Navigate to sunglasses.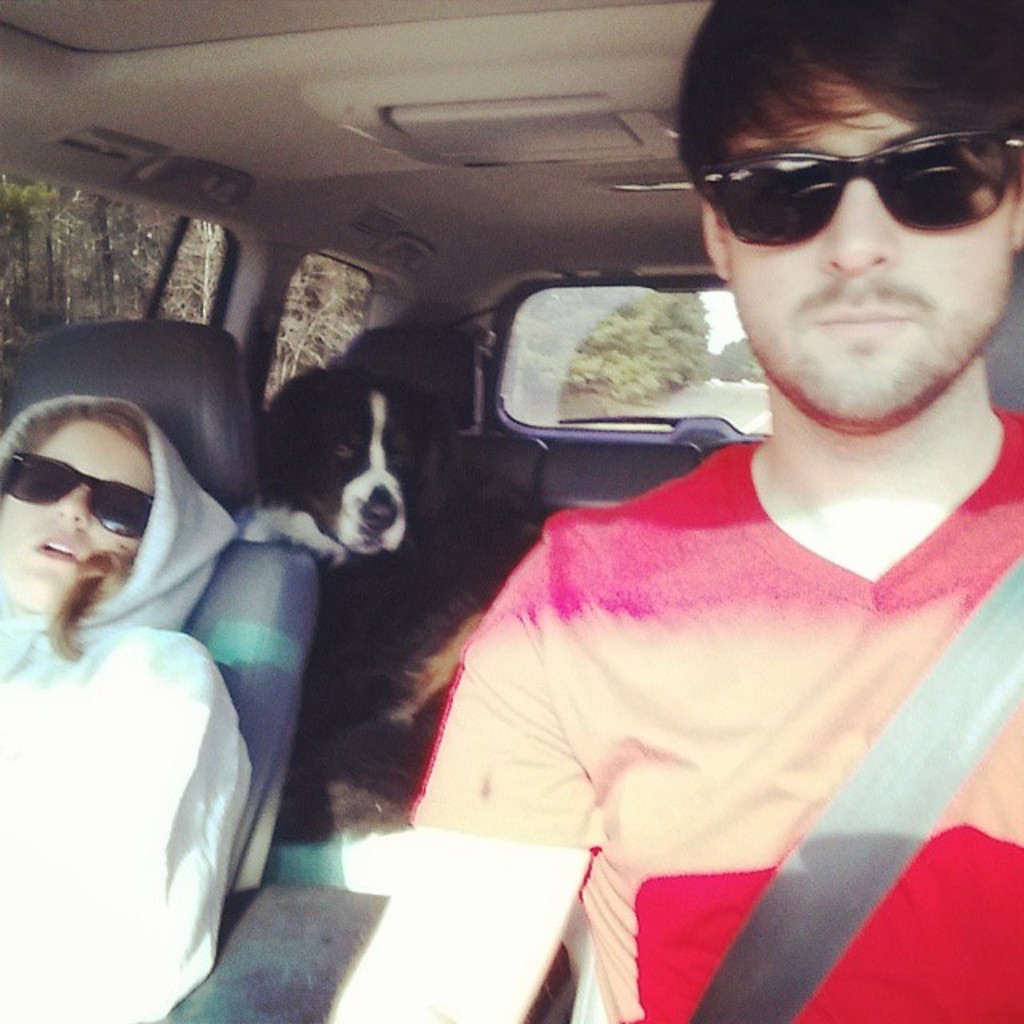
Navigation target: [x1=0, y1=453, x2=152, y2=541].
